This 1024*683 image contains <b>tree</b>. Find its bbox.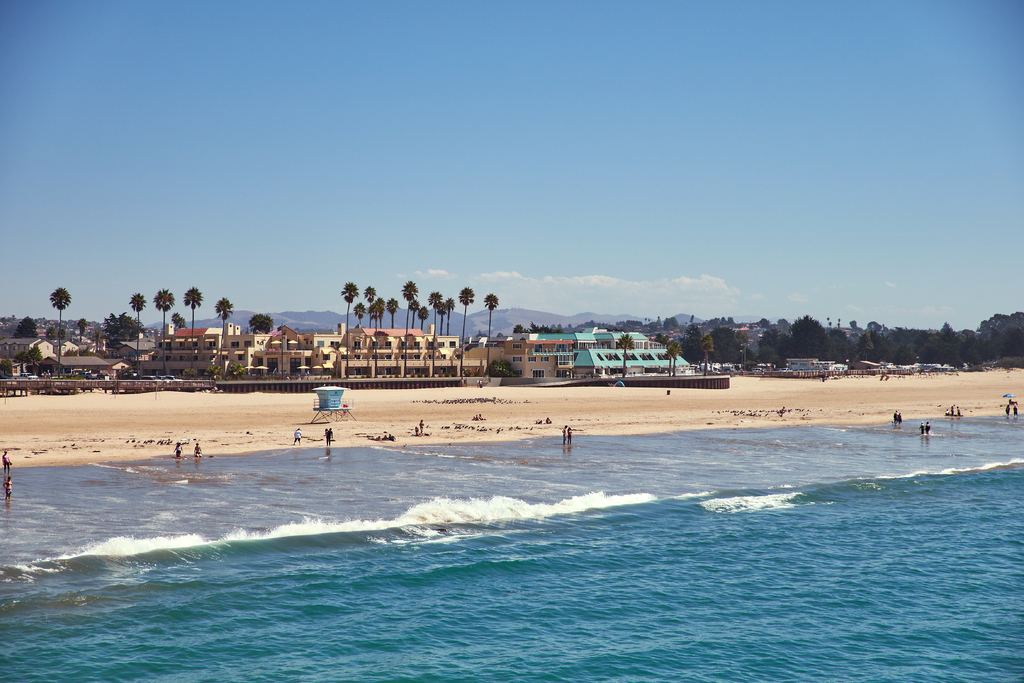
bbox(13, 349, 29, 378).
